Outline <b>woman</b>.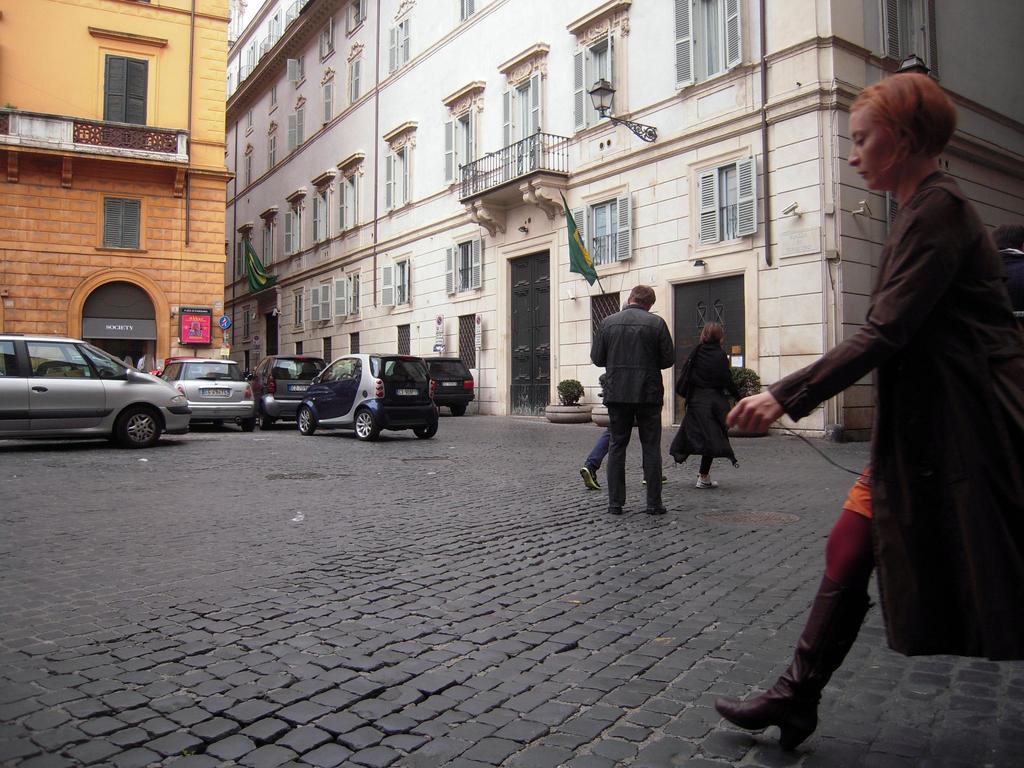
Outline: {"x1": 673, "y1": 318, "x2": 742, "y2": 488}.
